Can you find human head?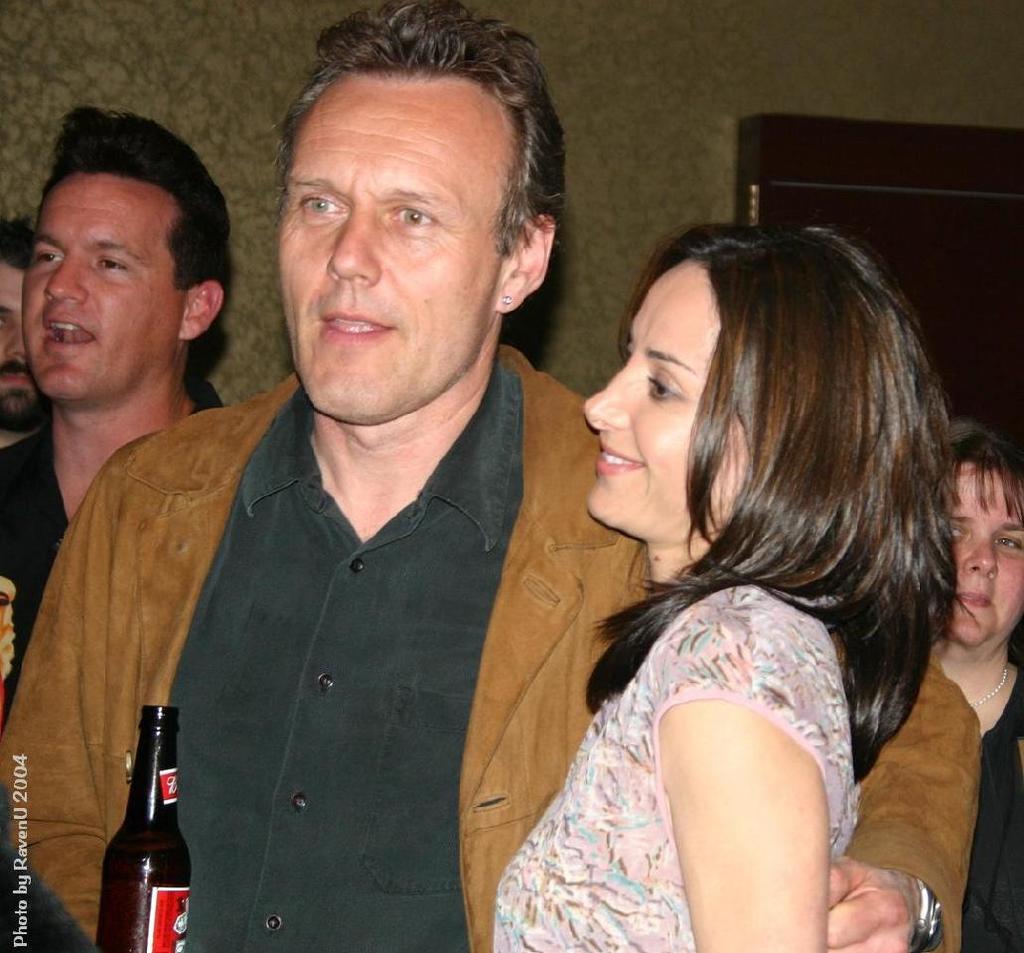
Yes, bounding box: <box>945,422,1023,643</box>.
